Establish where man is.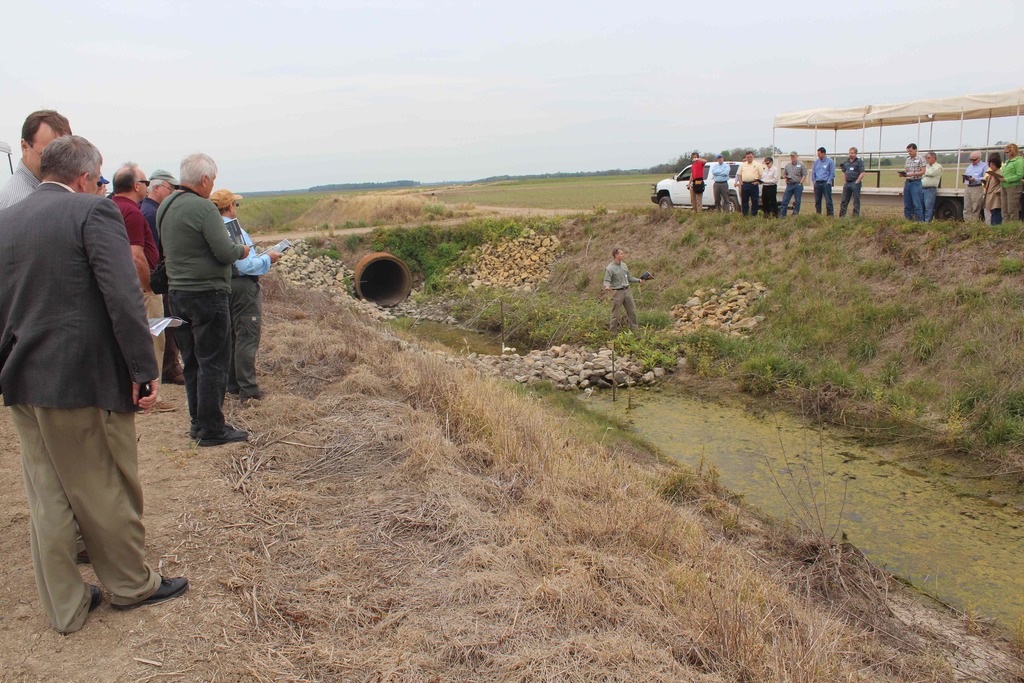
Established at 141, 161, 186, 383.
